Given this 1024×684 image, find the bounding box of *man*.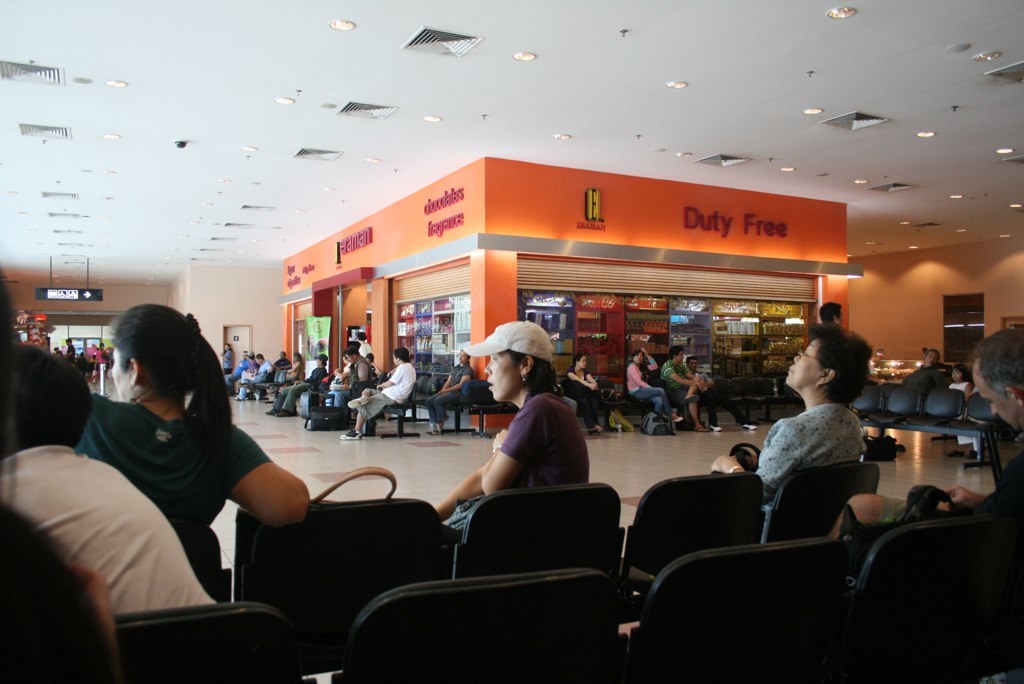
bbox=(686, 357, 756, 431).
